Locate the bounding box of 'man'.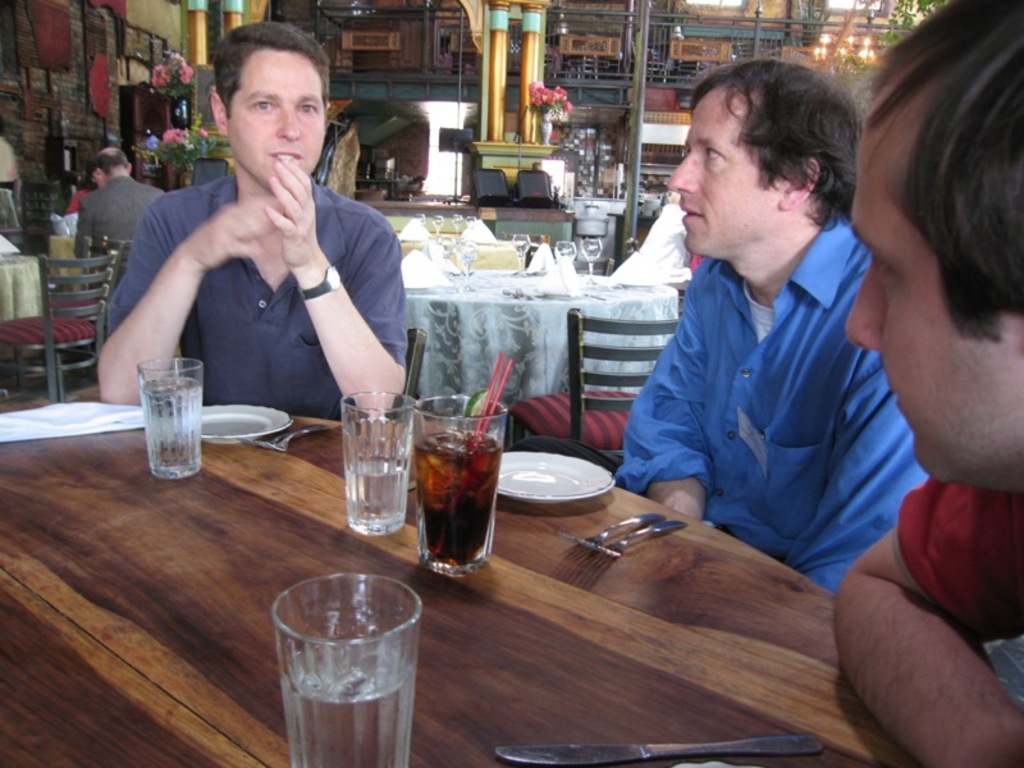
Bounding box: <box>106,46,424,429</box>.
